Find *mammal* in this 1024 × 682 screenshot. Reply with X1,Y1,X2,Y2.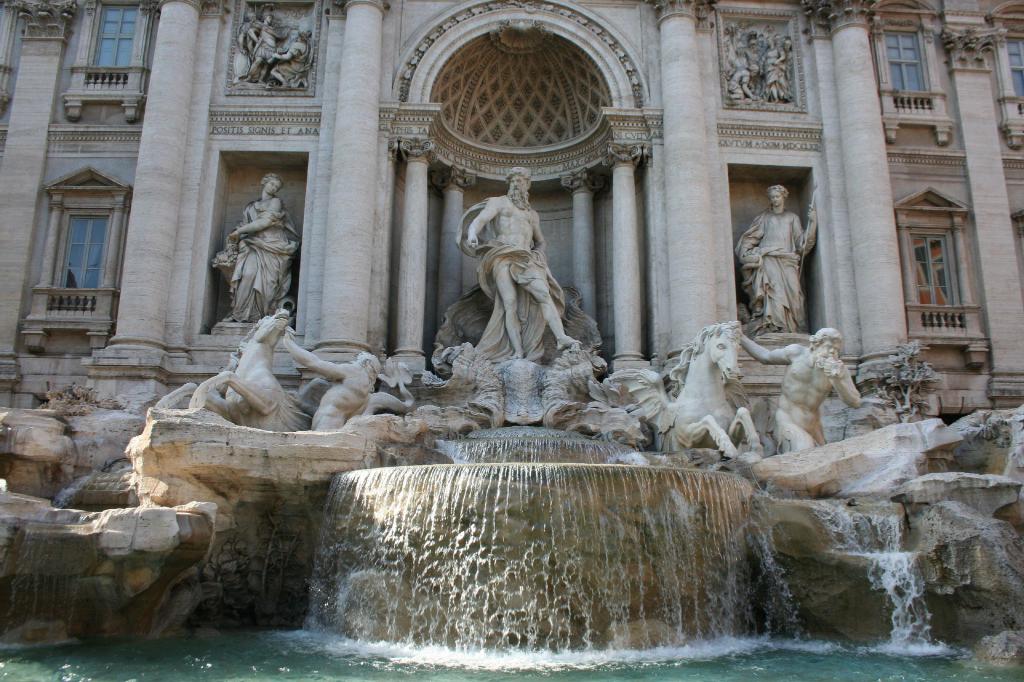
742,331,866,453.
